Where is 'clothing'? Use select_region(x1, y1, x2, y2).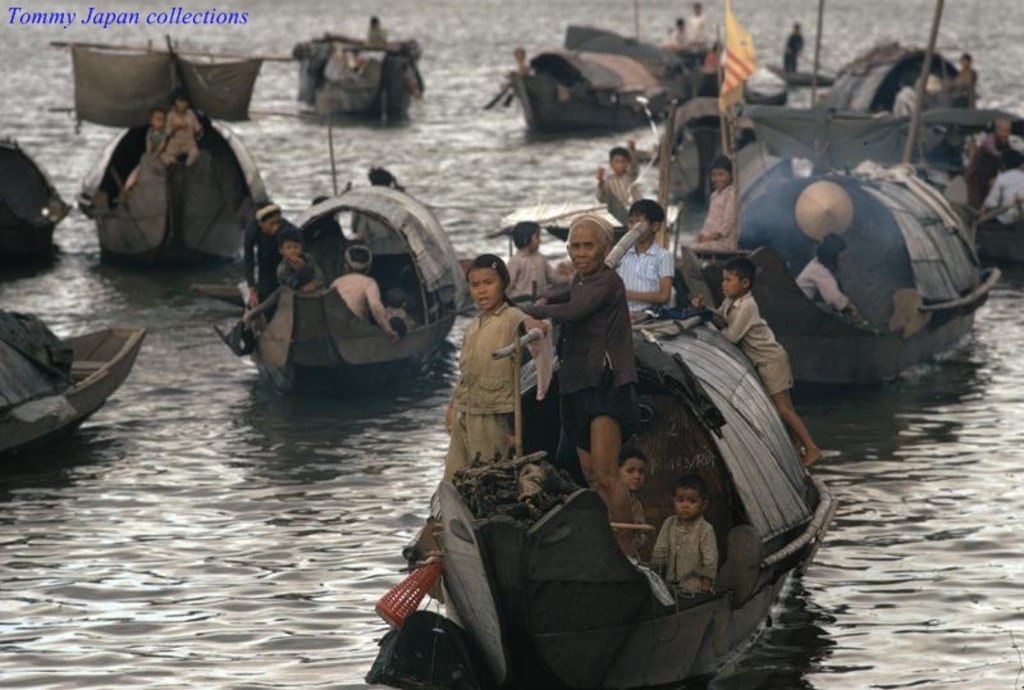
select_region(964, 124, 1023, 210).
